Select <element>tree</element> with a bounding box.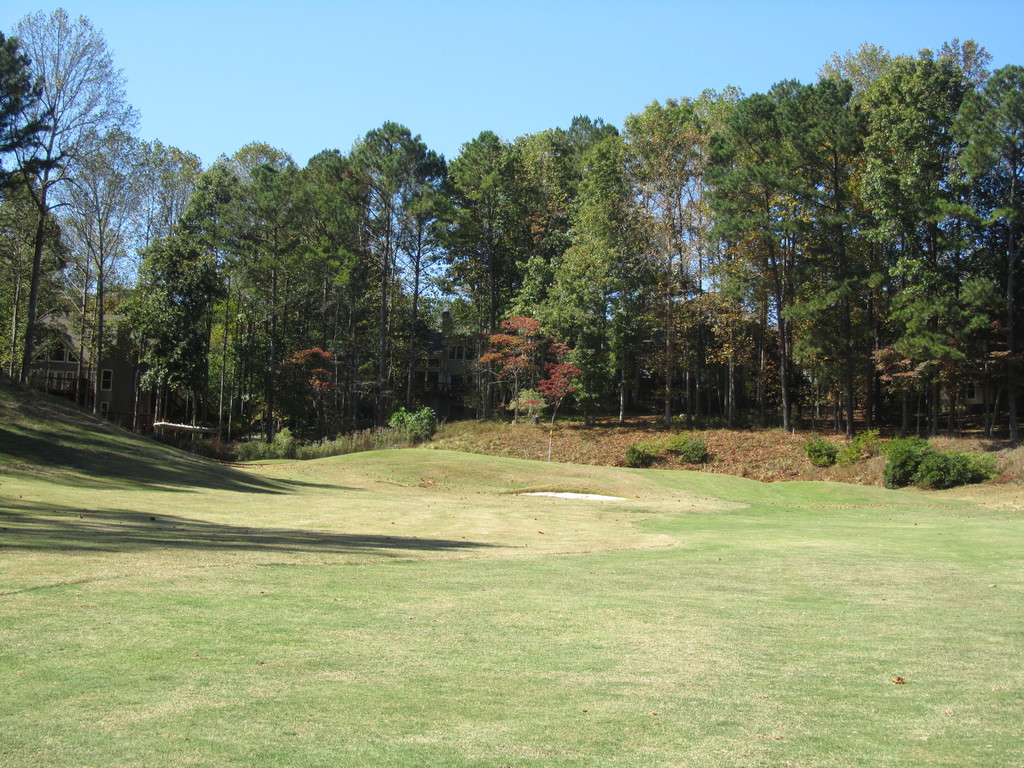
box=[540, 355, 588, 421].
